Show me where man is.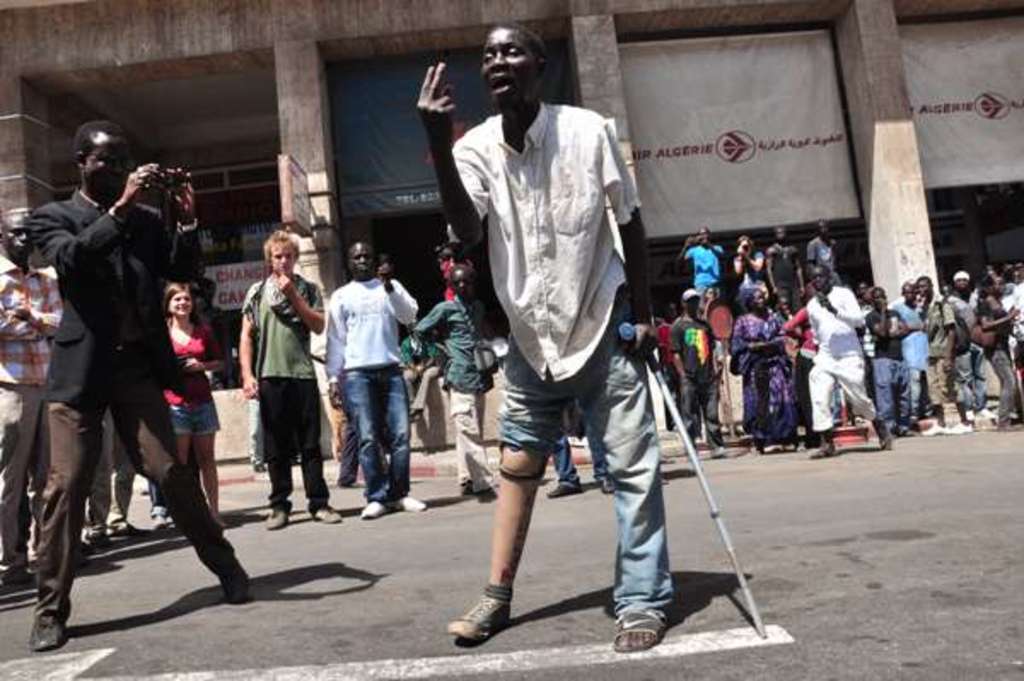
man is at x1=29, y1=118, x2=253, y2=655.
